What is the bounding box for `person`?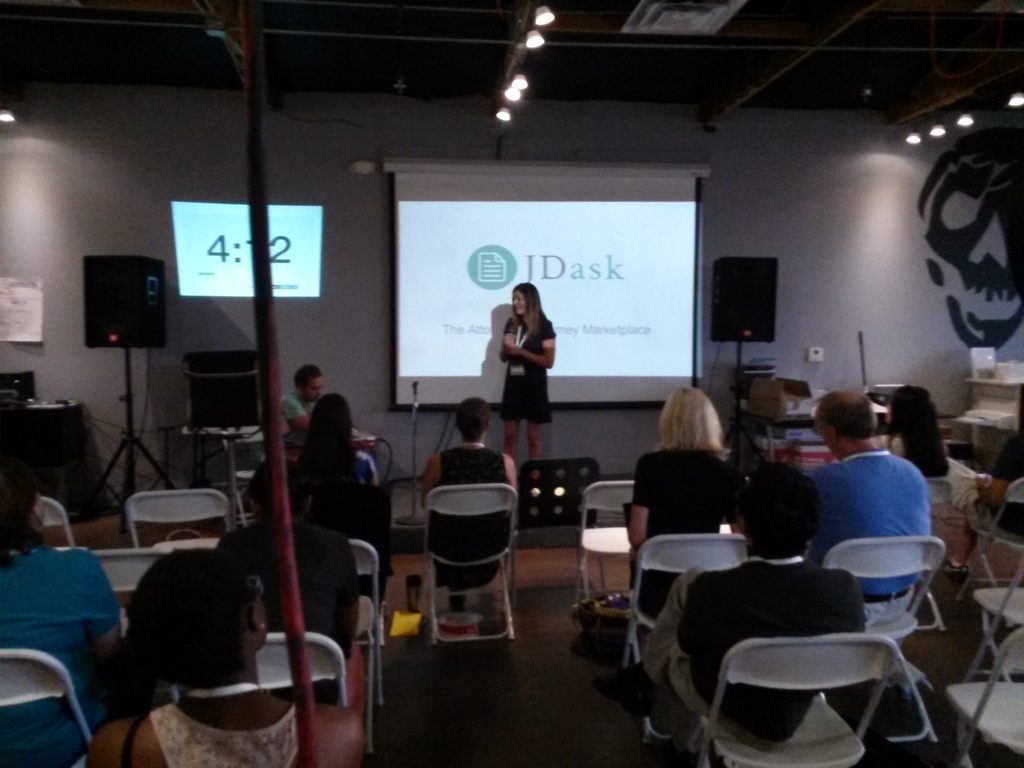
l=84, t=548, r=367, b=767.
